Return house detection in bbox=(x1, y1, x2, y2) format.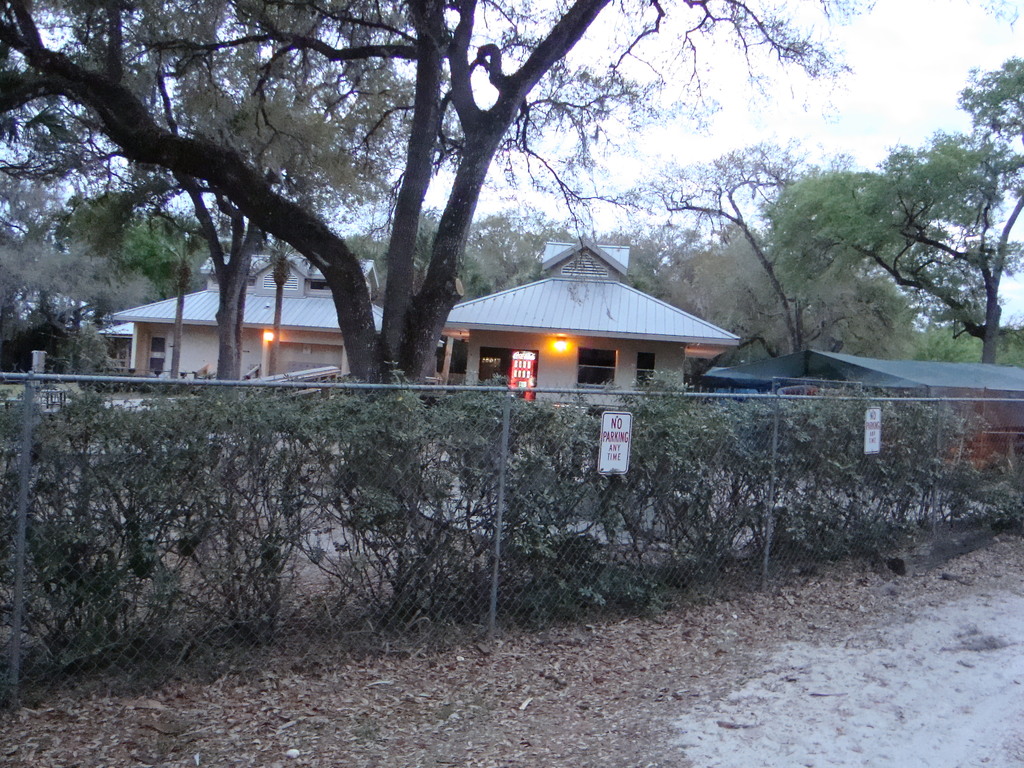
bbox=(101, 244, 407, 383).
